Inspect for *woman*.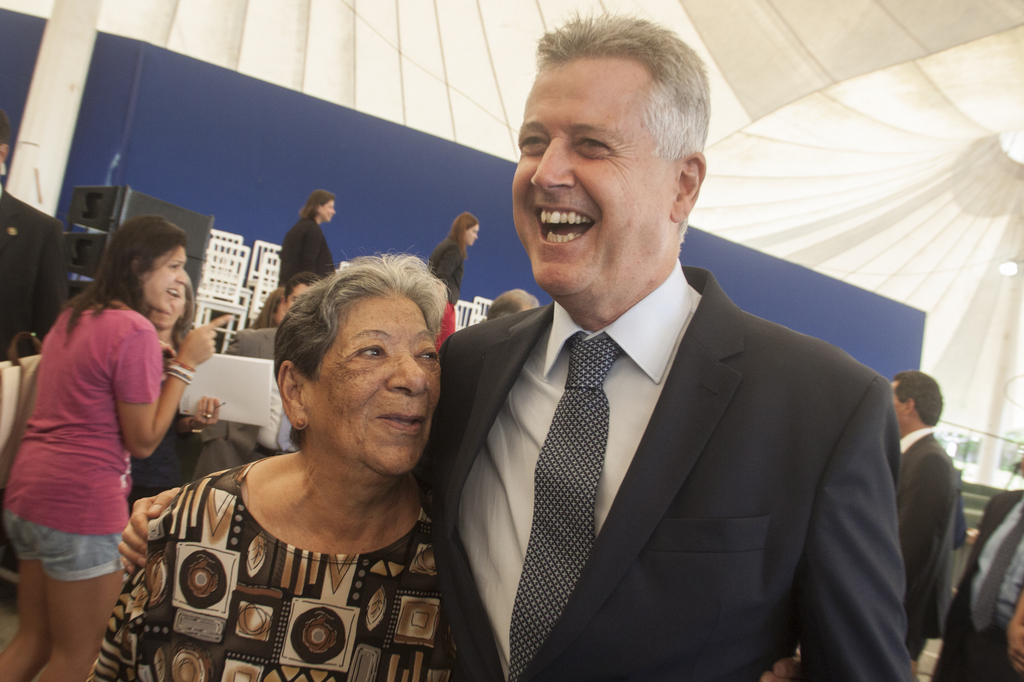
Inspection: detection(425, 214, 479, 356).
